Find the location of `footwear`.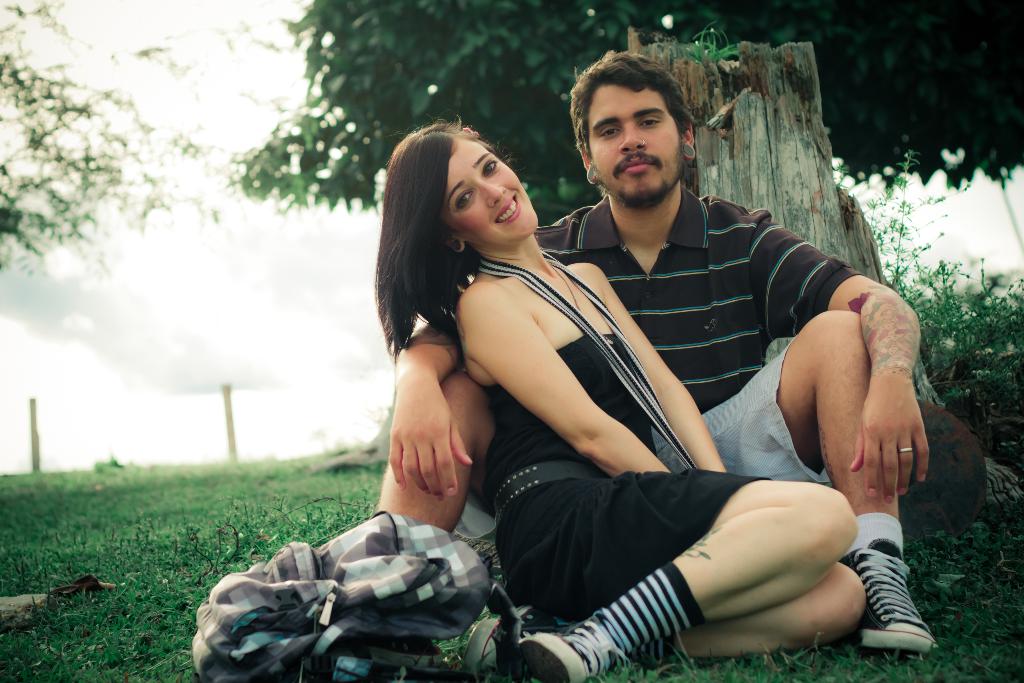
Location: pyautogui.locateOnScreen(856, 522, 931, 661).
